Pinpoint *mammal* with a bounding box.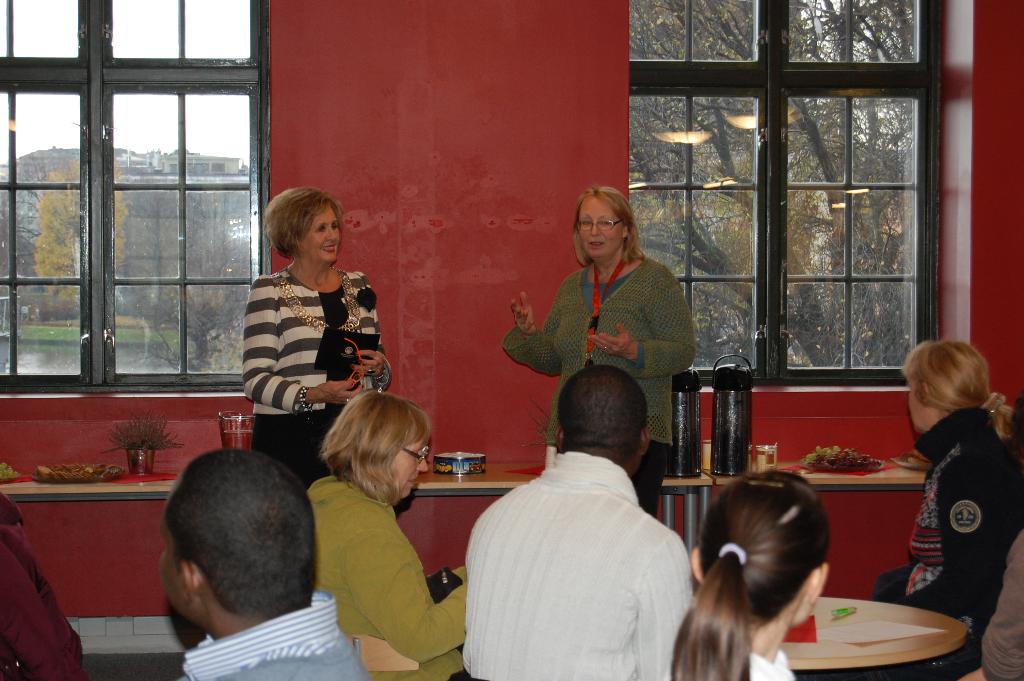
(x1=956, y1=529, x2=1023, y2=680).
